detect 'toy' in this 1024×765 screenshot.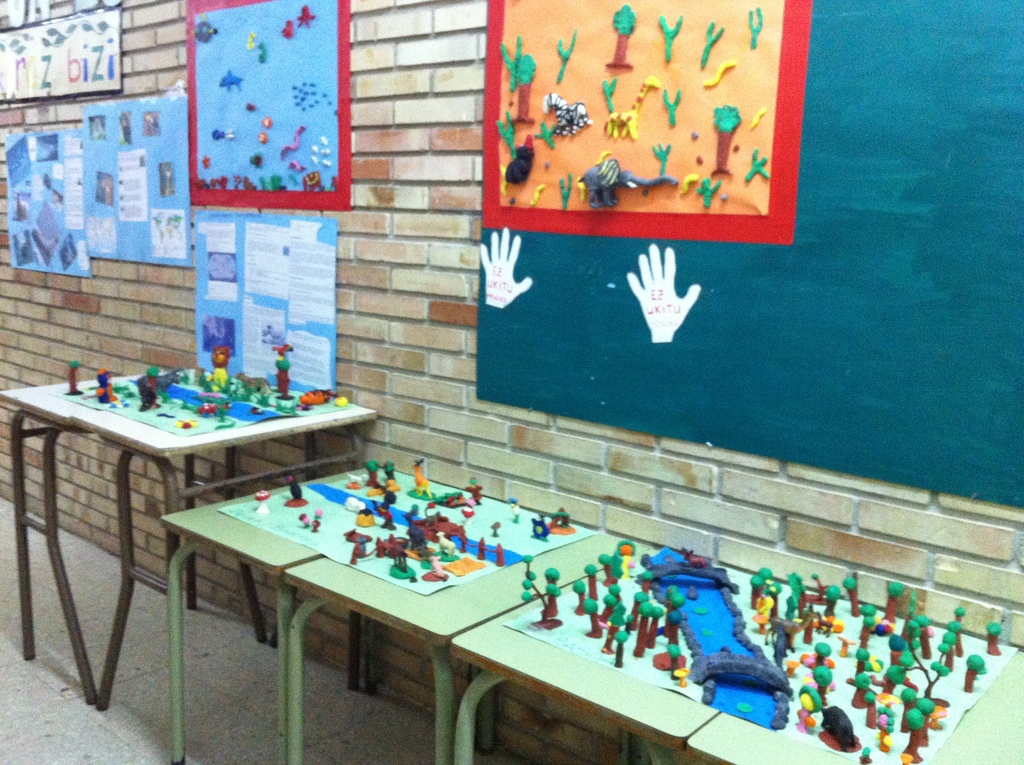
Detection: x1=581 y1=157 x2=679 y2=209.
